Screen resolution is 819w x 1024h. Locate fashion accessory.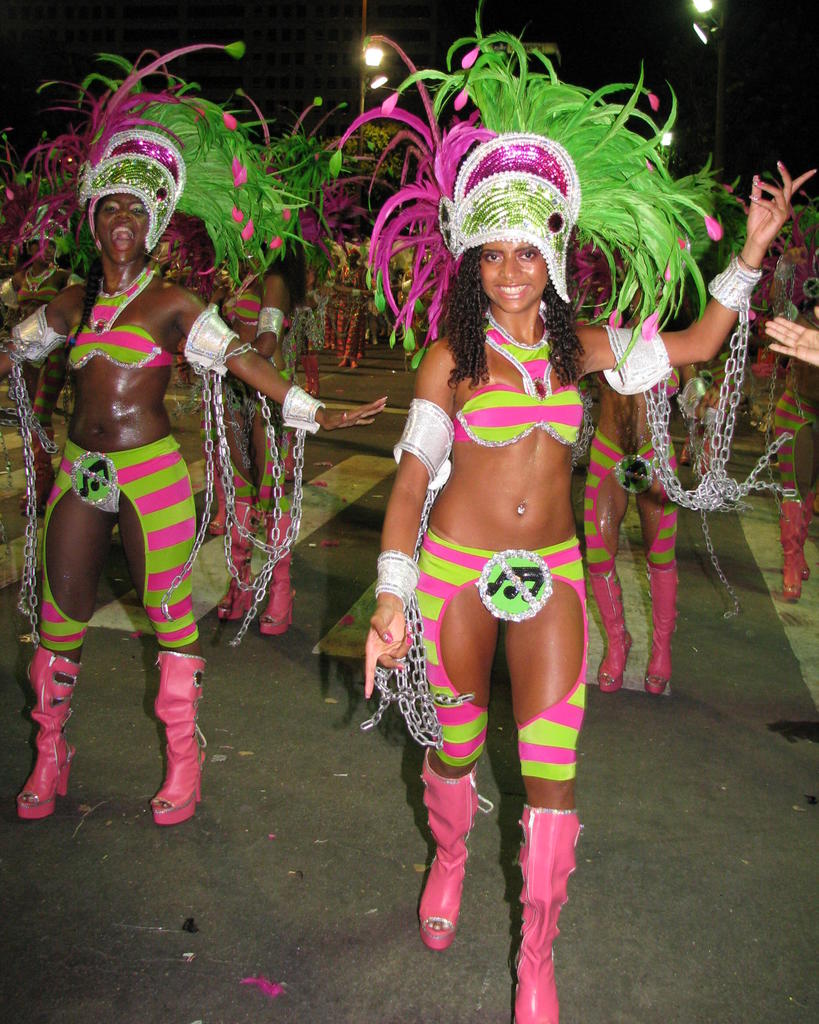
bbox=[16, 36, 318, 260].
